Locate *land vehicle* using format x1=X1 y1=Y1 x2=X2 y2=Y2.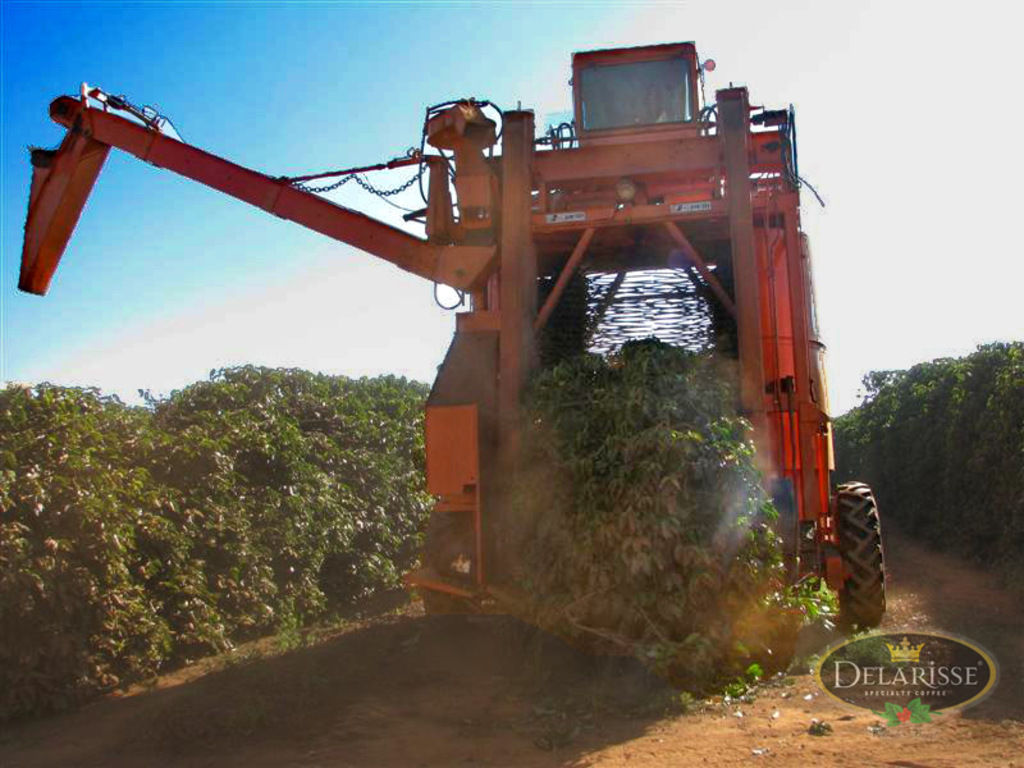
x1=26 y1=77 x2=892 y2=669.
